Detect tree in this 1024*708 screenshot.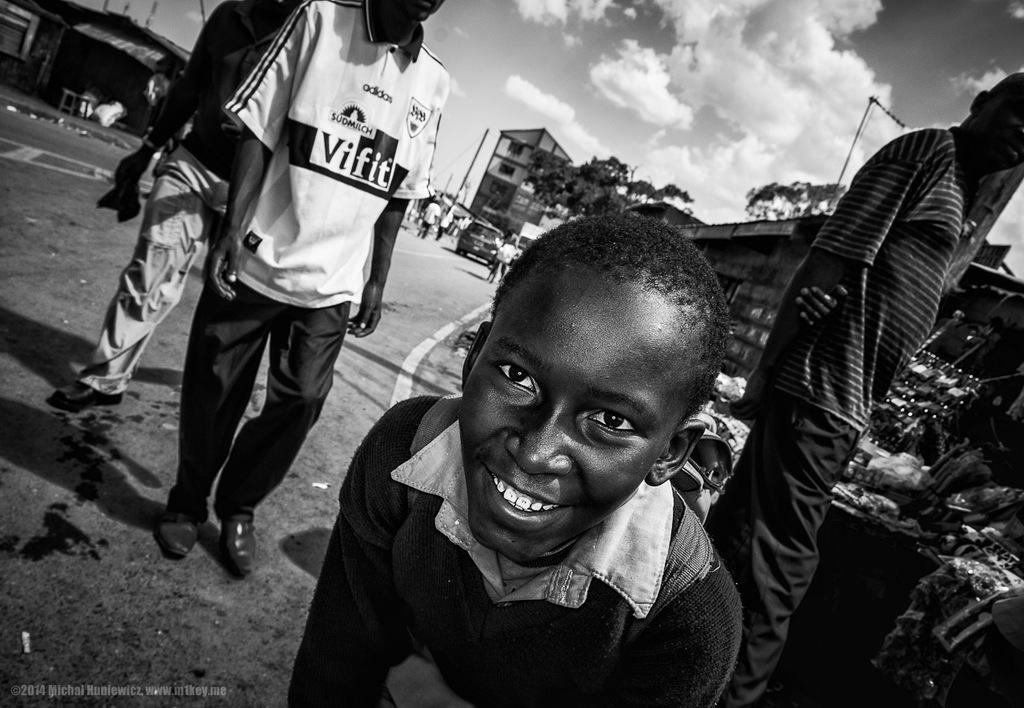
Detection: box=[517, 150, 698, 233].
